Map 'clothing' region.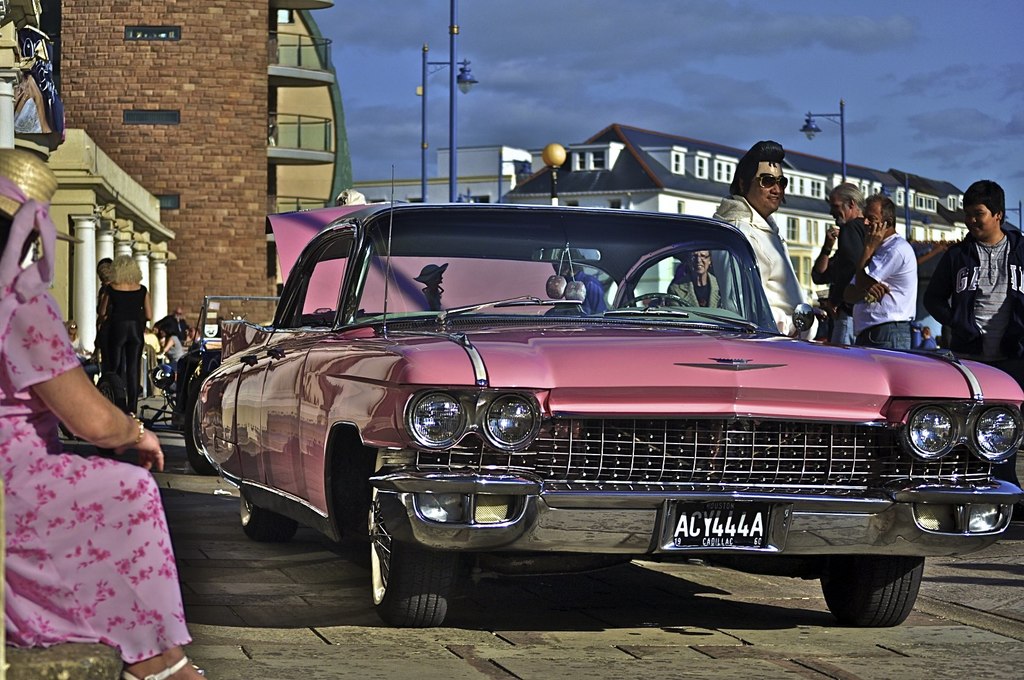
Mapped to bbox=[814, 216, 874, 350].
